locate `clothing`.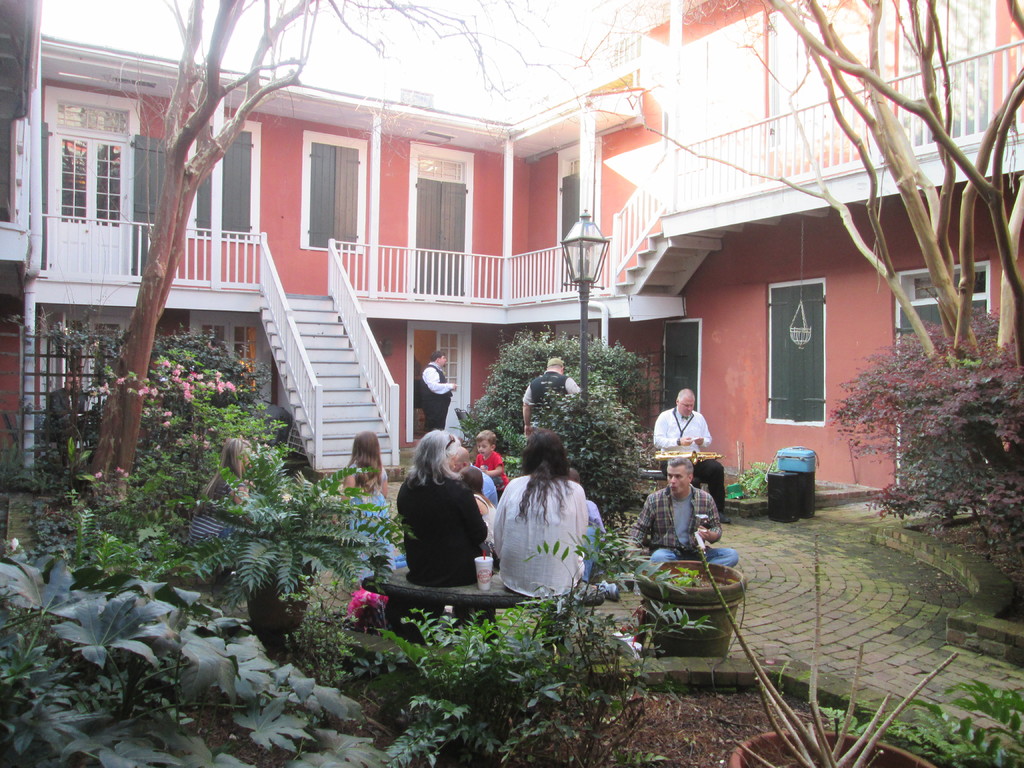
Bounding box: l=515, t=364, r=577, b=424.
